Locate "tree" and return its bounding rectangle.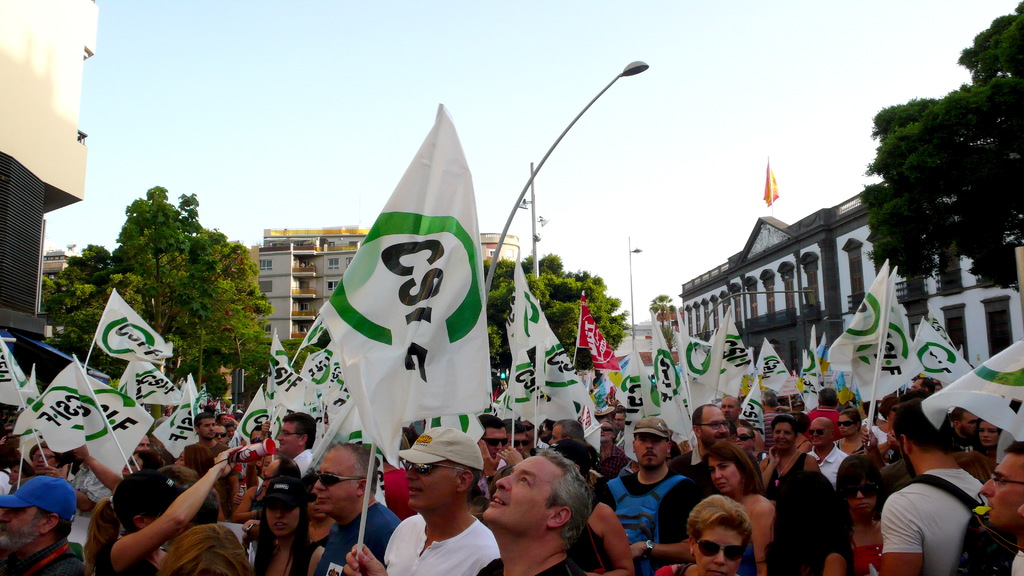
region(860, 52, 1013, 299).
